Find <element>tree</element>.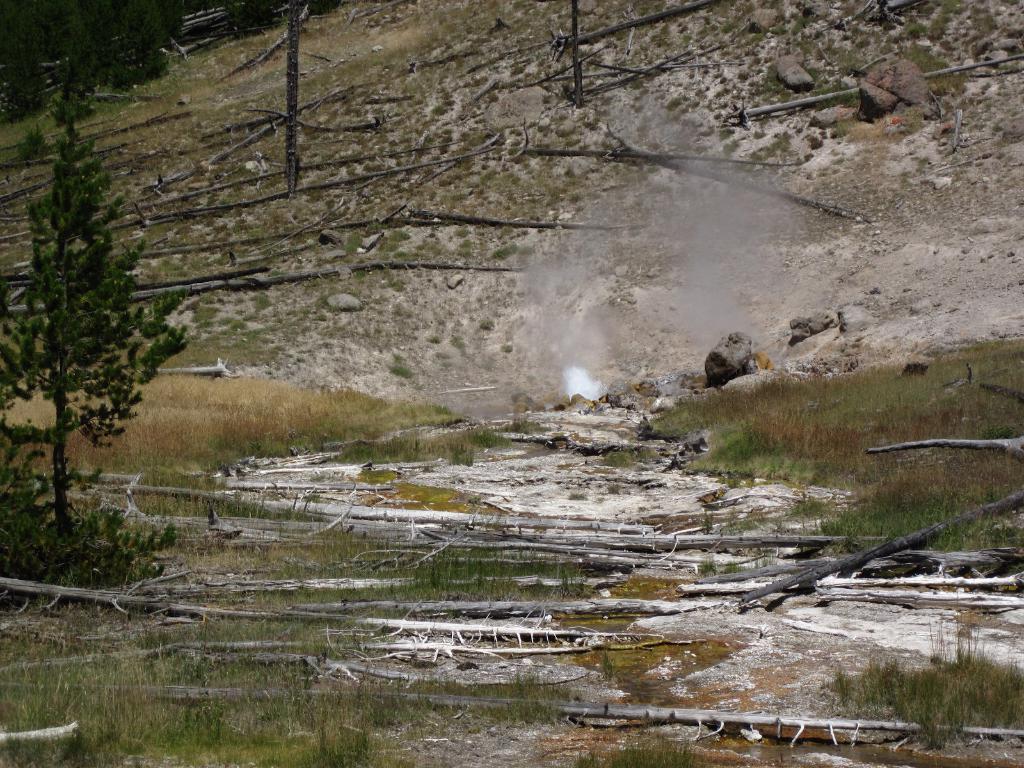
left=92, top=0, right=155, bottom=97.
